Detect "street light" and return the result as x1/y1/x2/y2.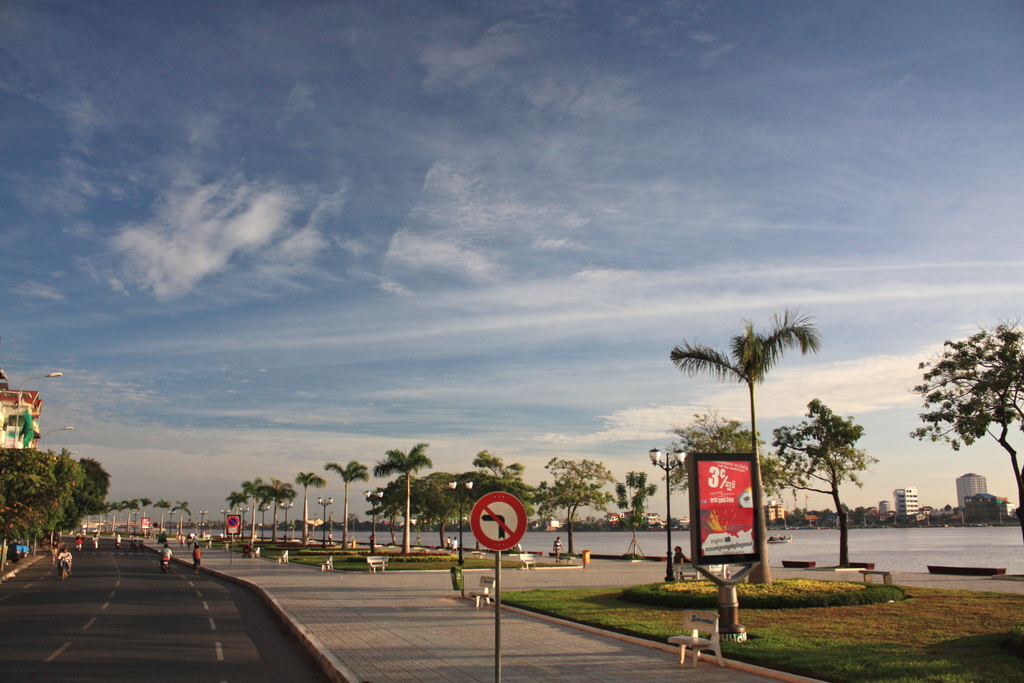
310/494/334/542.
